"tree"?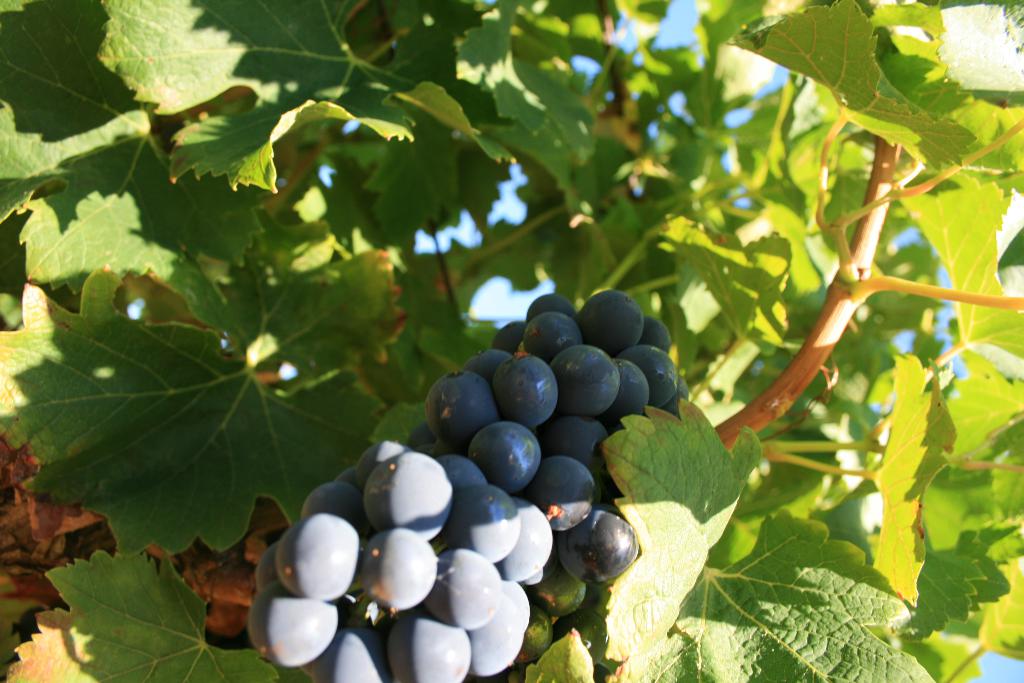
60, 0, 1018, 682
